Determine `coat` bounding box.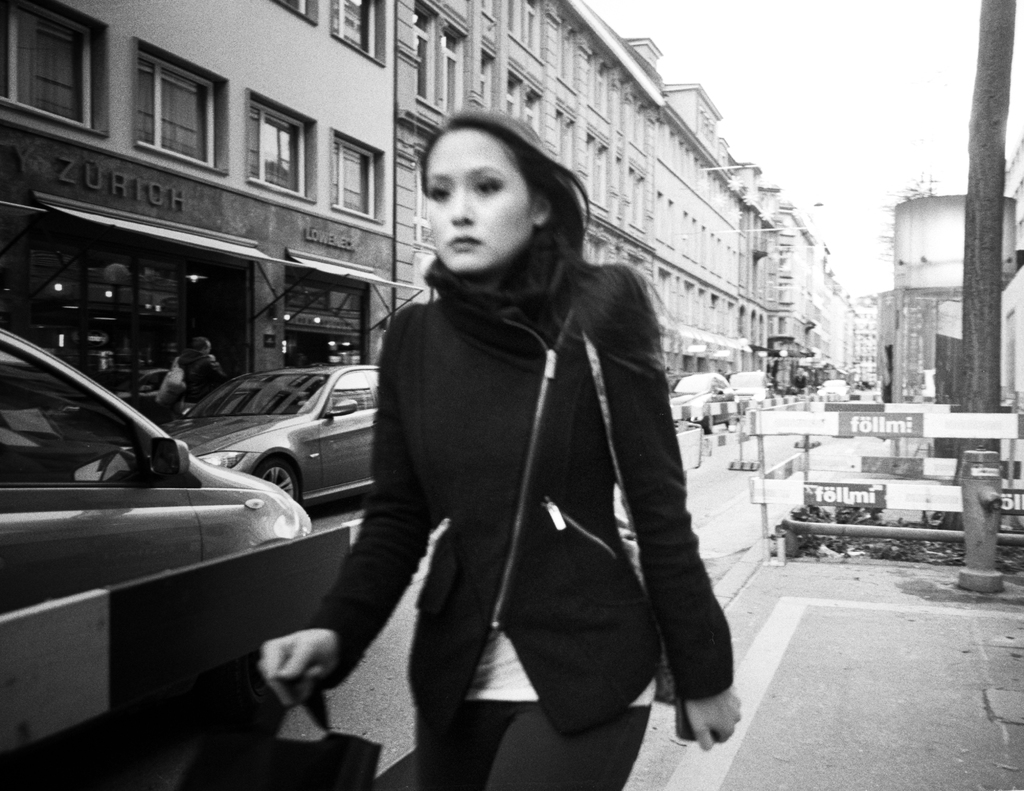
Determined: (349, 186, 723, 740).
